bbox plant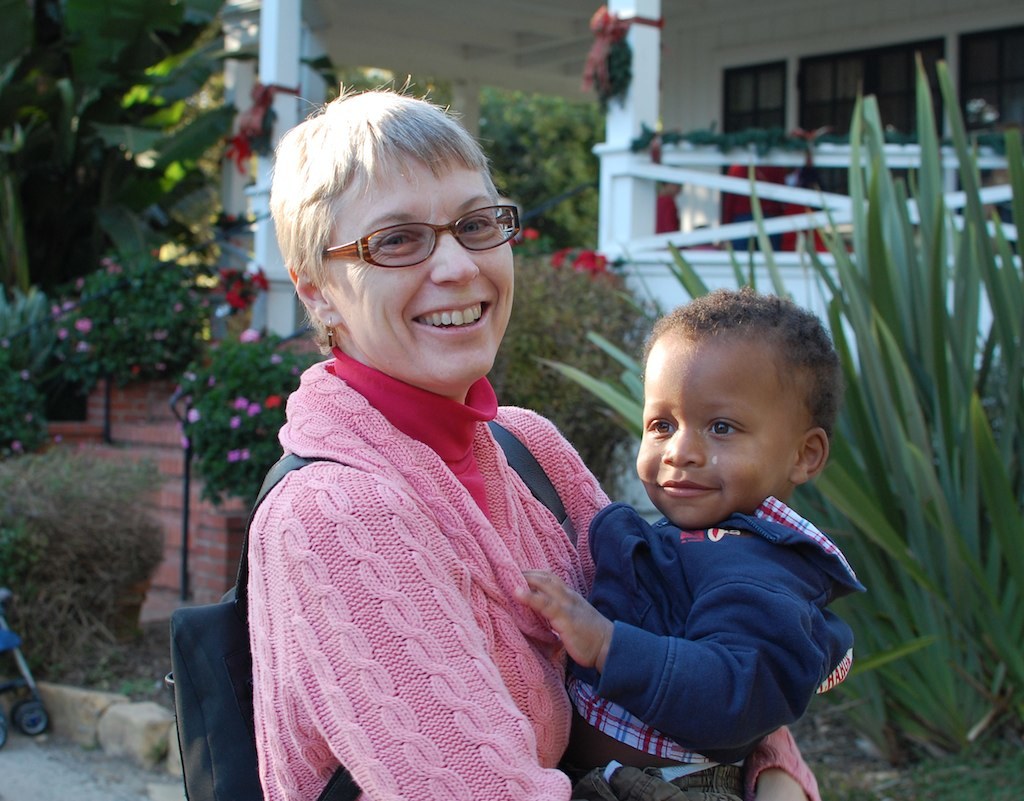
(165, 333, 346, 504)
